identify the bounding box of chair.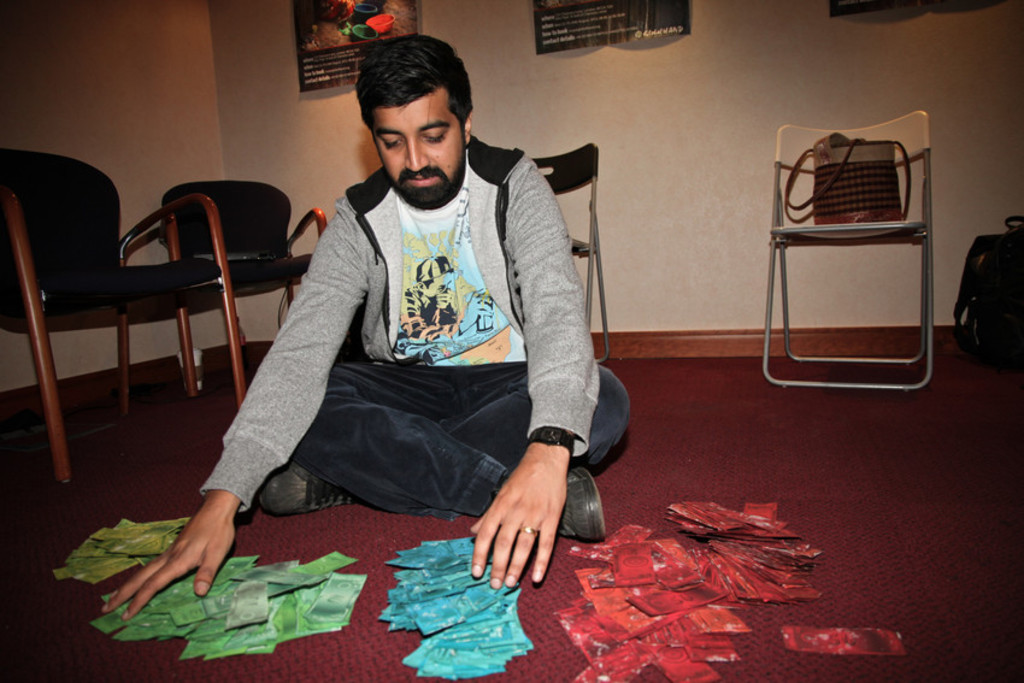
detection(161, 186, 322, 405).
